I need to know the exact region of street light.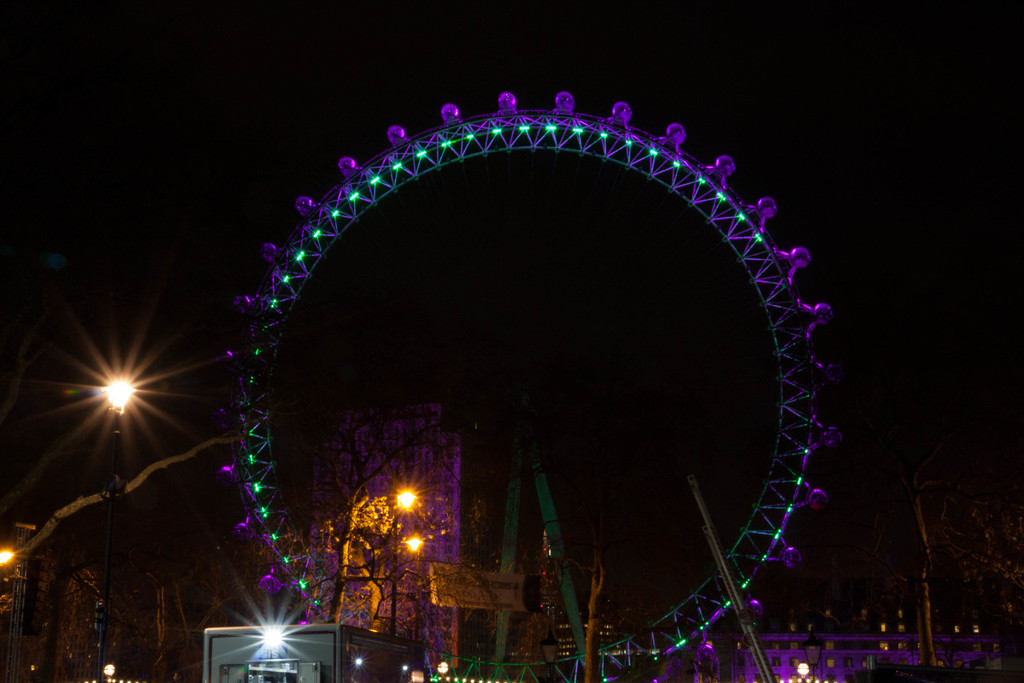
Region: box=[383, 473, 417, 630].
